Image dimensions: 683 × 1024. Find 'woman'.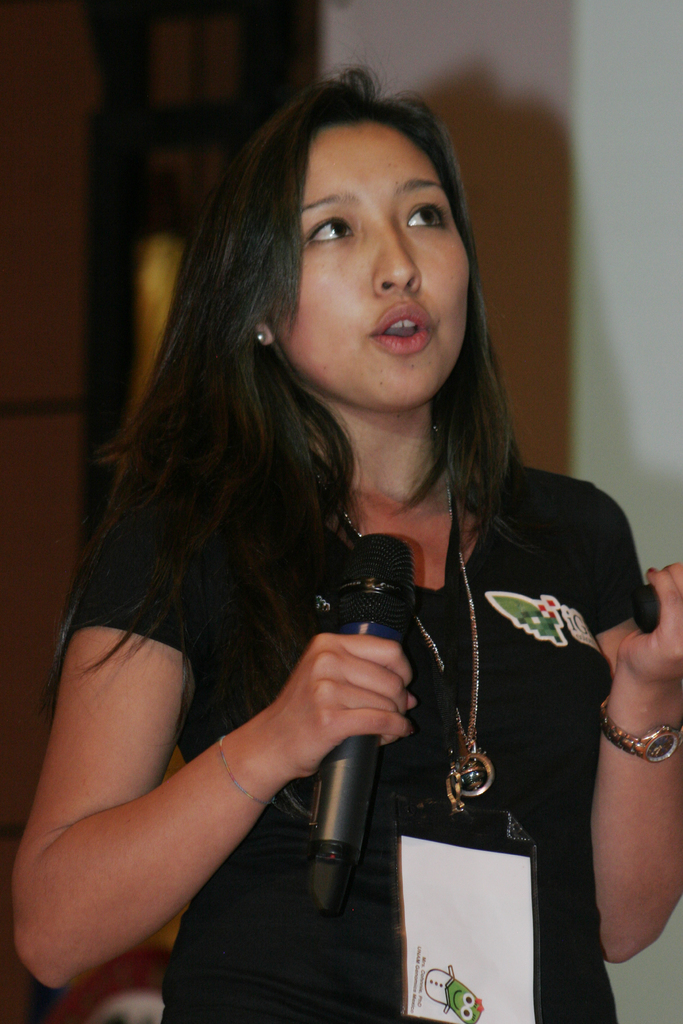
[left=42, top=4, right=622, bottom=1023].
